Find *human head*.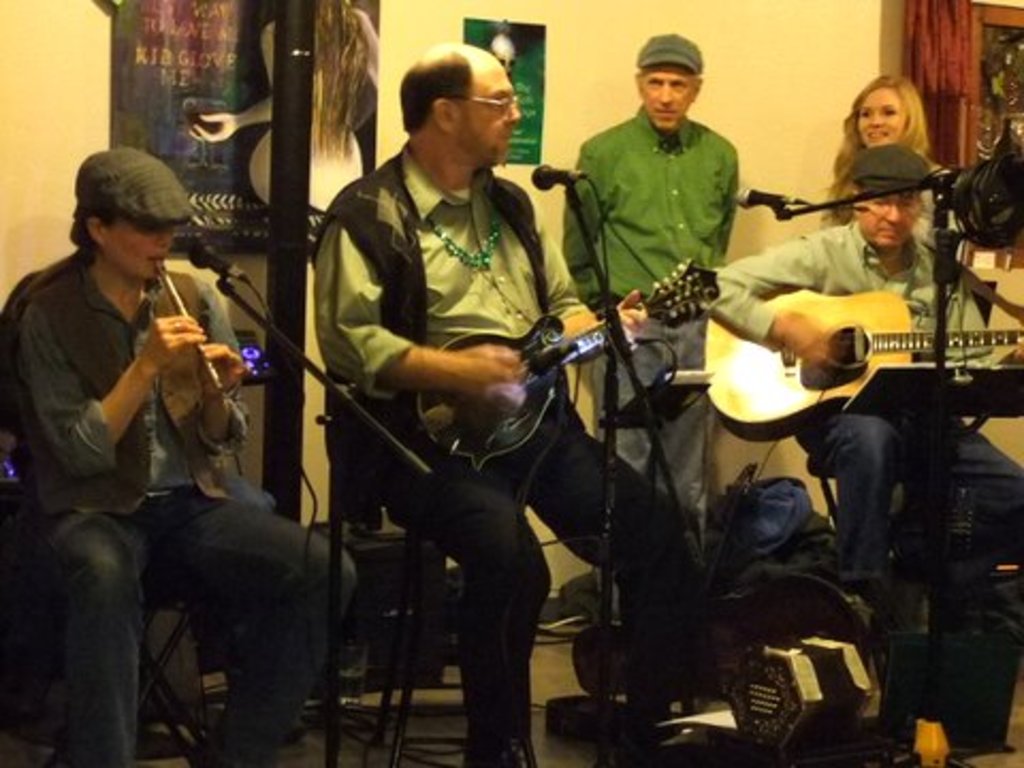
pyautogui.locateOnScreen(55, 145, 192, 284).
